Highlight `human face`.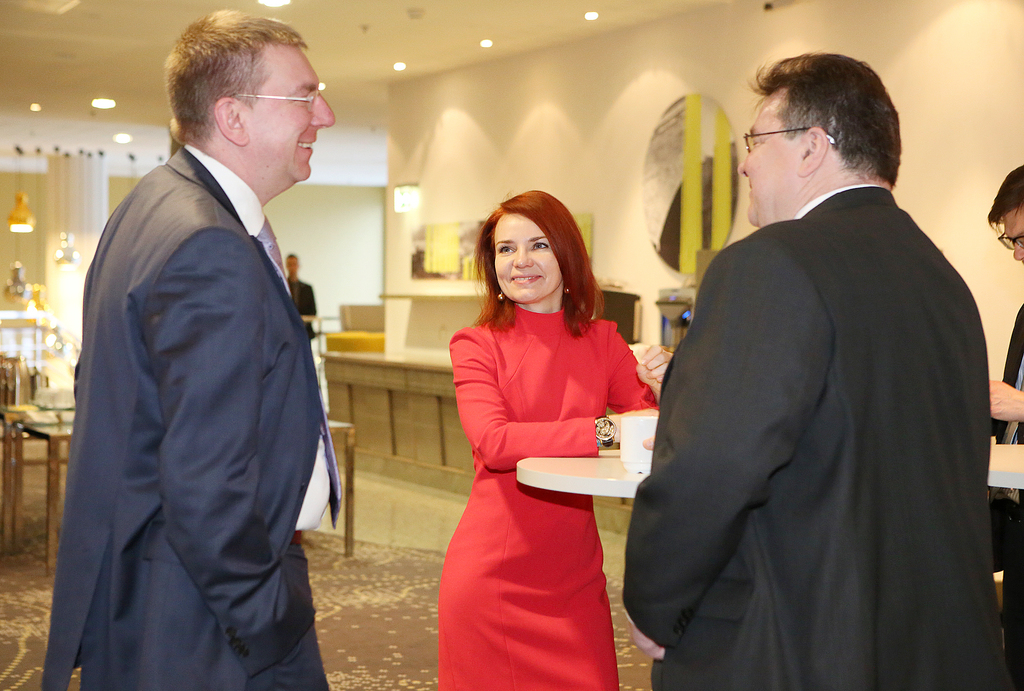
Highlighted region: 241, 37, 335, 179.
